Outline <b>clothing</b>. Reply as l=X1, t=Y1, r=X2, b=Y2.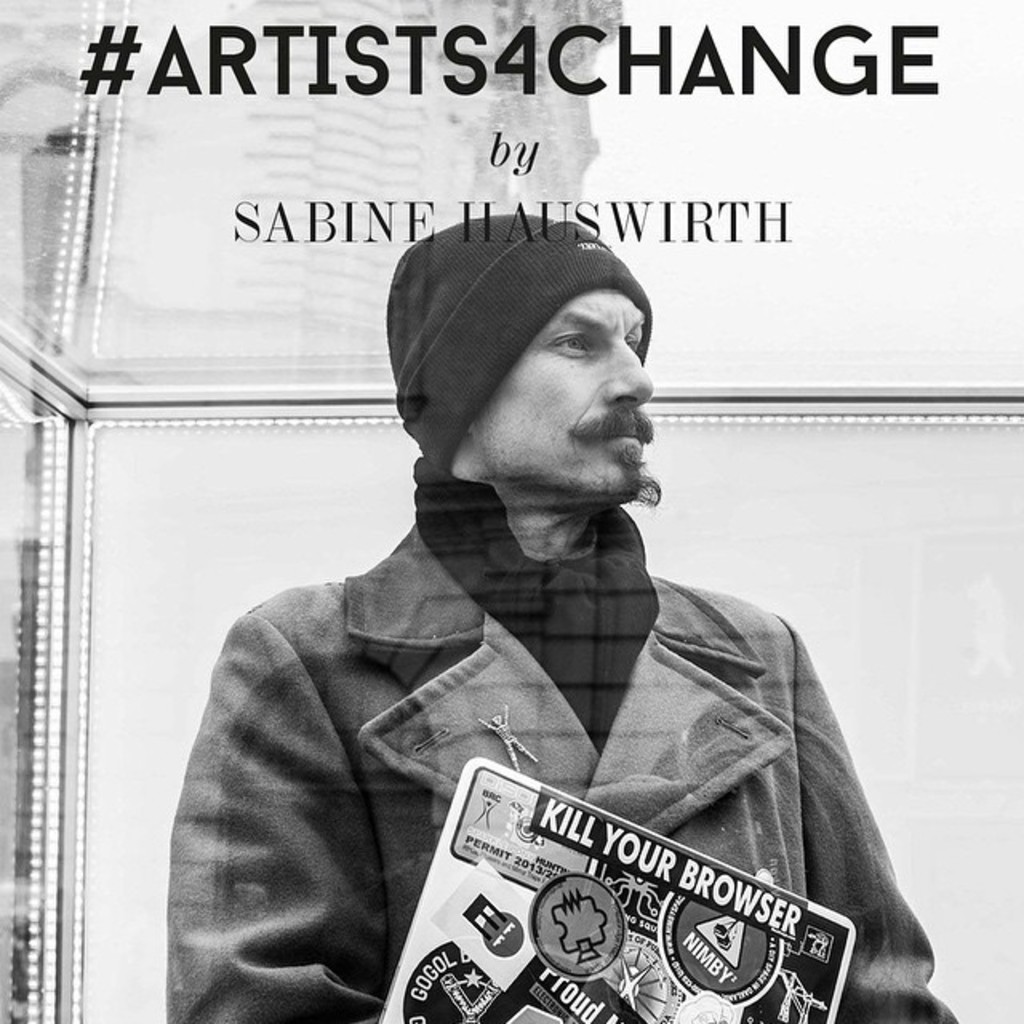
l=163, t=453, r=955, b=1022.
